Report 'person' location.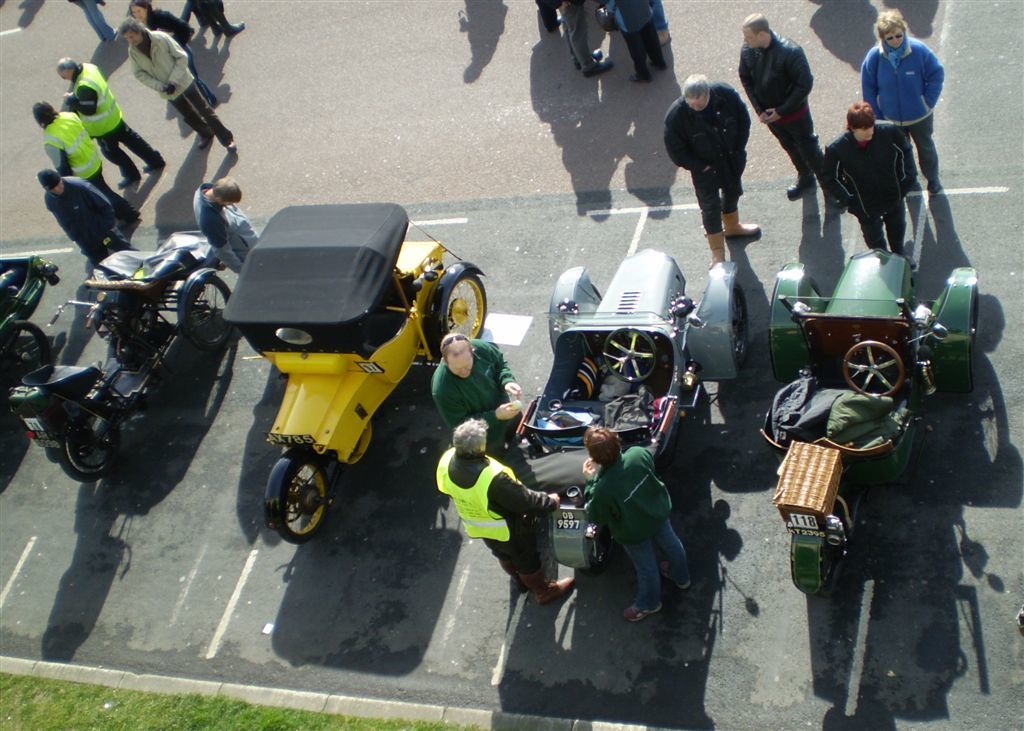
Report: (584, 428, 693, 620).
